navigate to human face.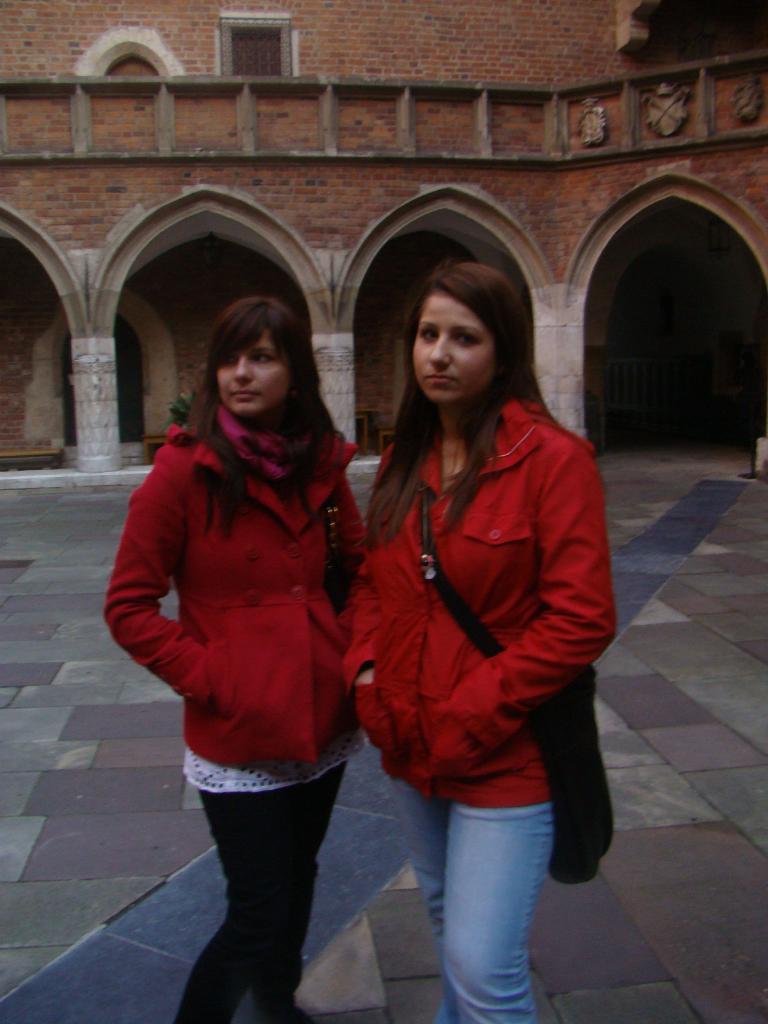
Navigation target: [410, 292, 492, 398].
